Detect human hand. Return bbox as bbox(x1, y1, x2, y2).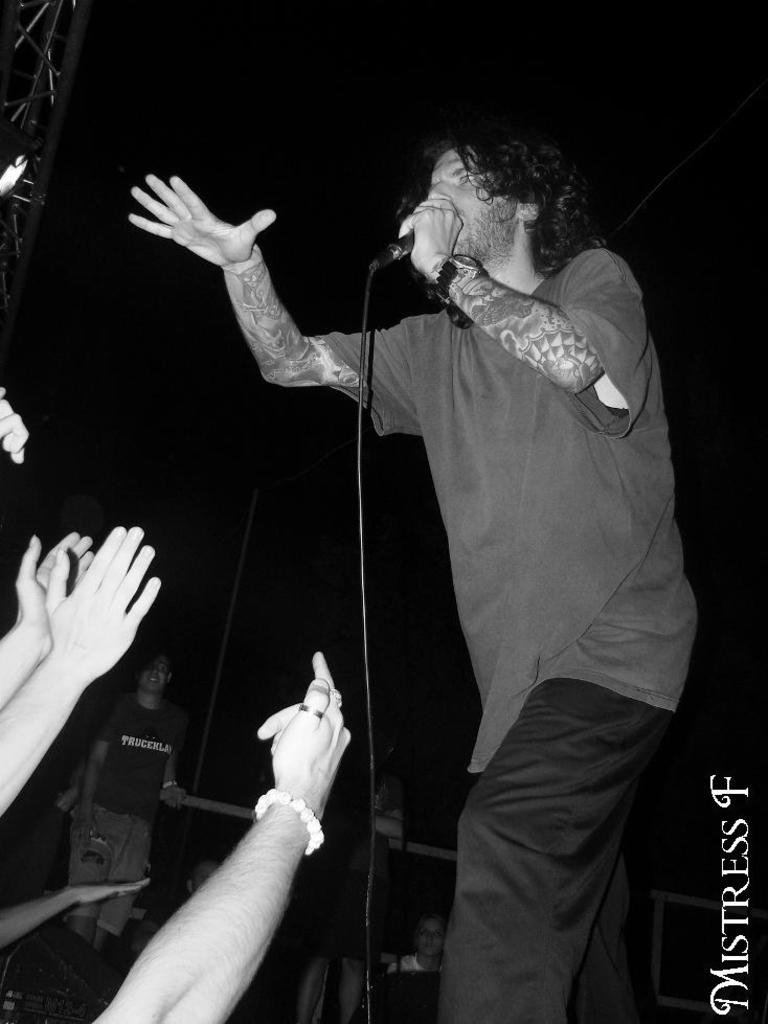
bbox(13, 527, 92, 648).
